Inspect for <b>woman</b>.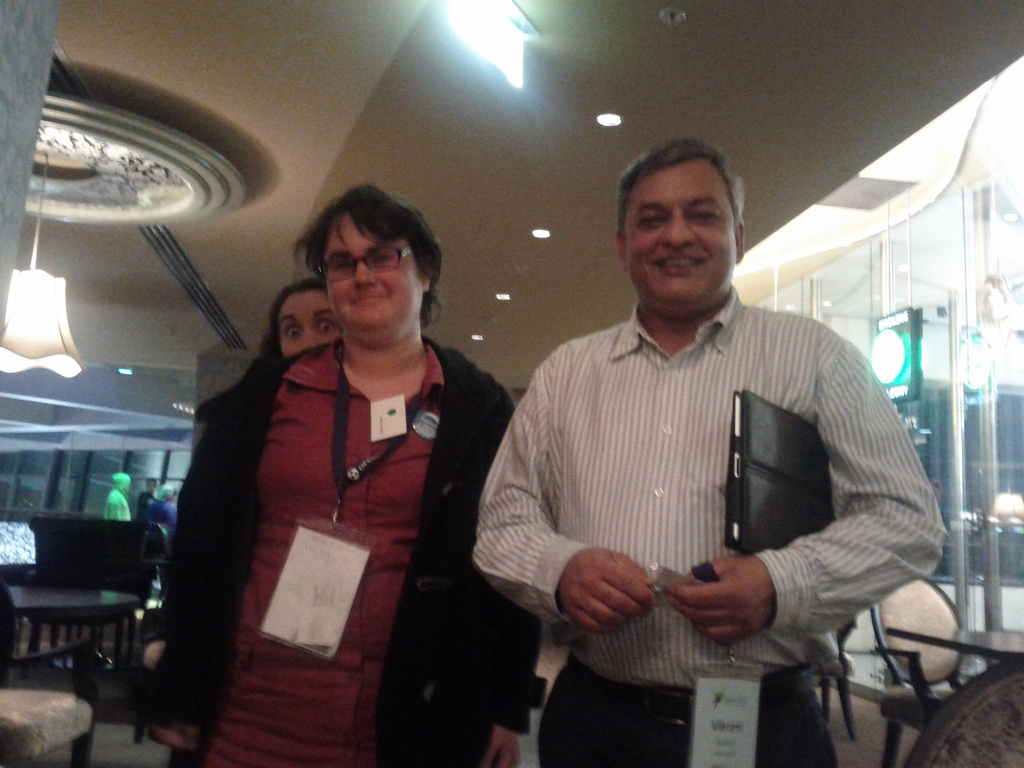
Inspection: 257, 273, 342, 365.
